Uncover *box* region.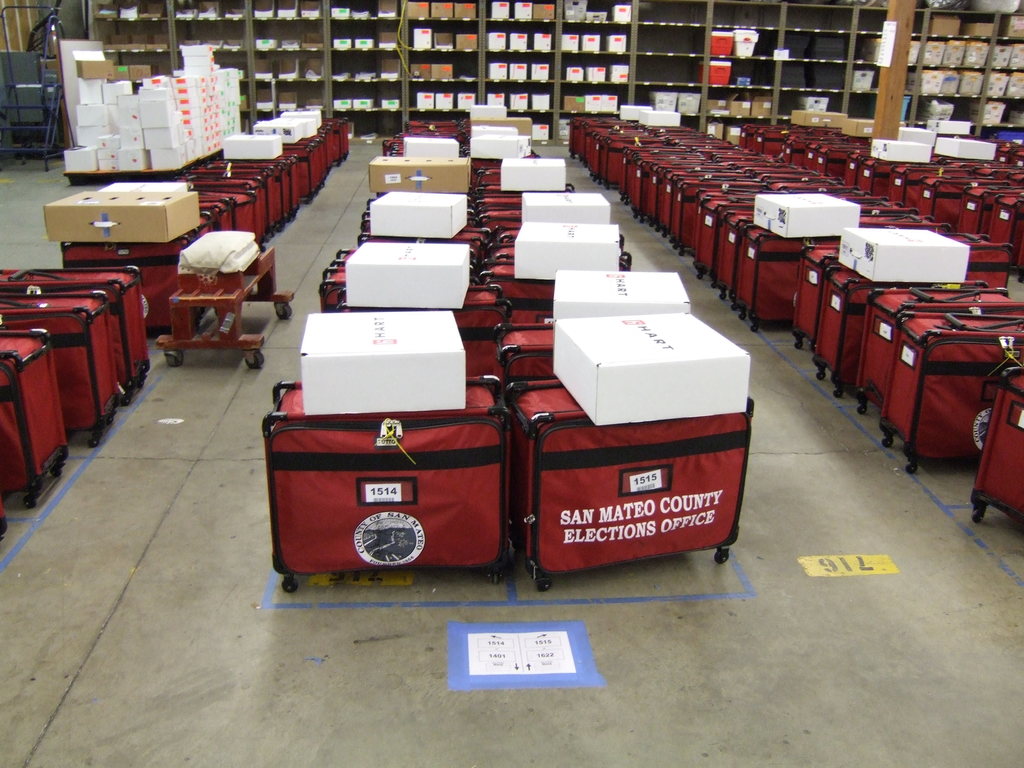
Uncovered: region(349, 238, 467, 309).
